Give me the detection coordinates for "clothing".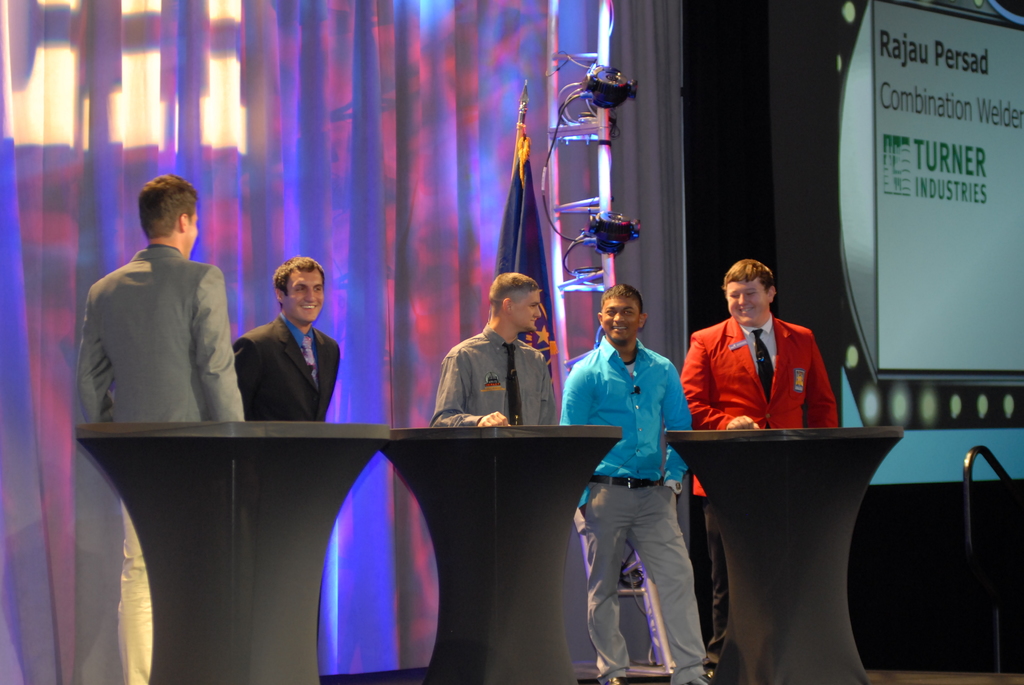
[223,304,347,424].
